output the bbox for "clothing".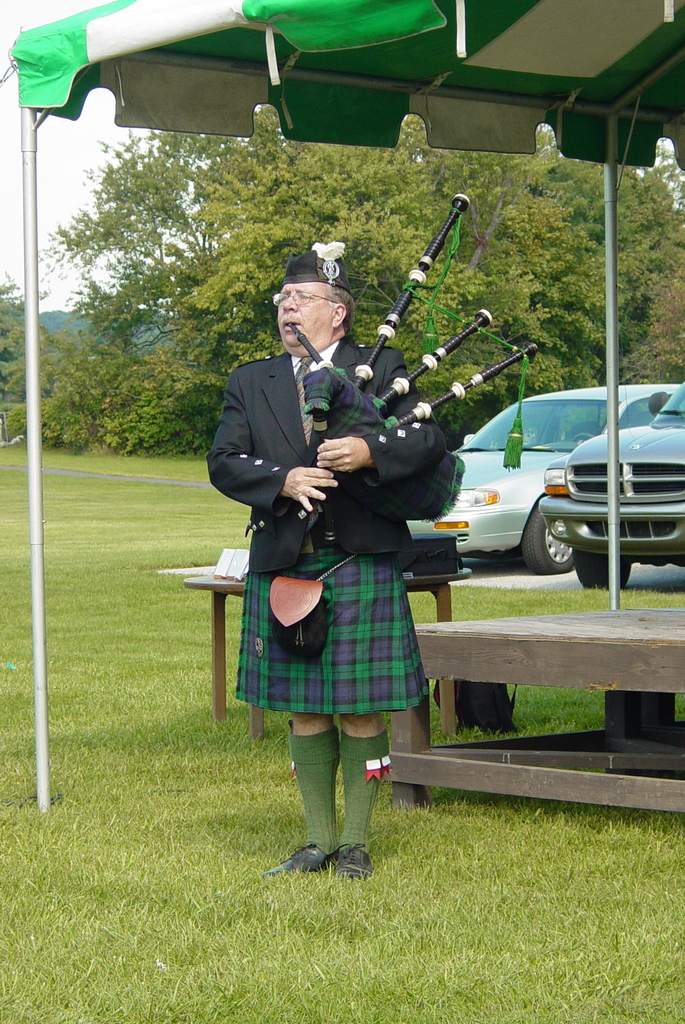
[224, 397, 456, 705].
